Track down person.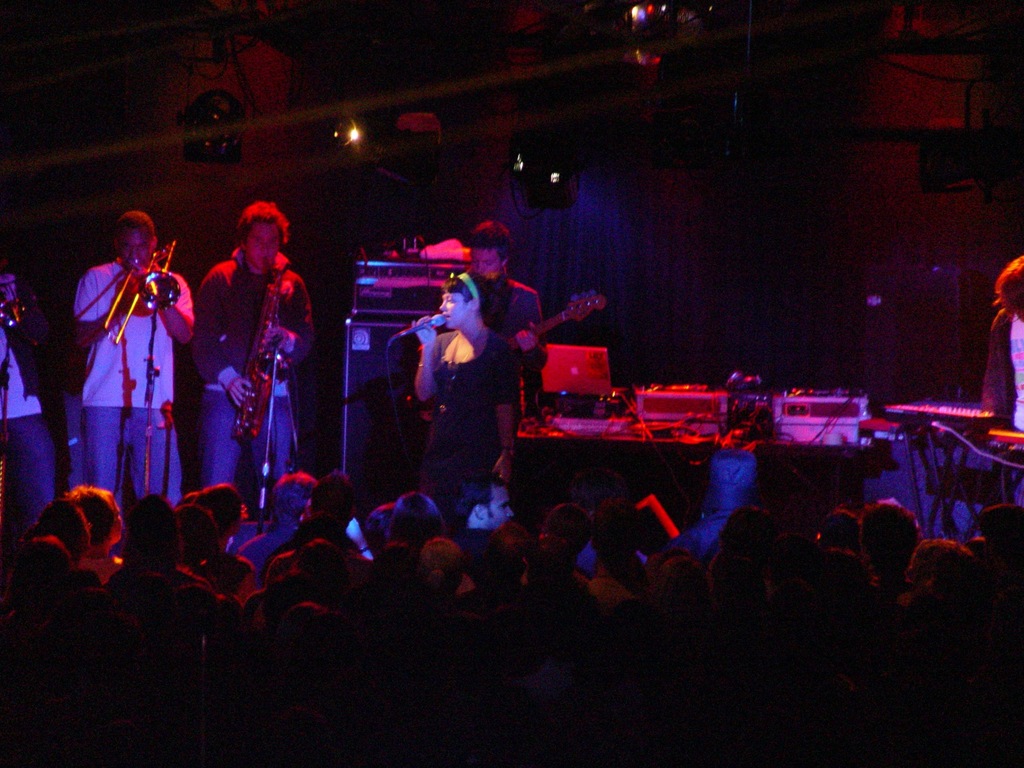
Tracked to bbox(710, 545, 771, 621).
